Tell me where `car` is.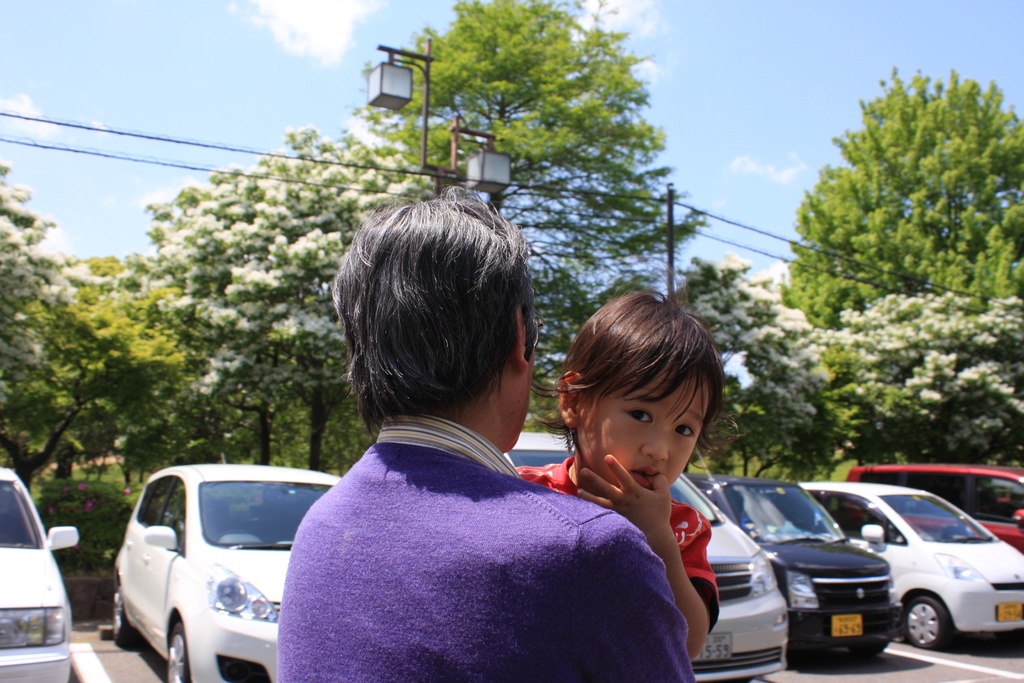
`car` is at Rect(107, 459, 346, 682).
